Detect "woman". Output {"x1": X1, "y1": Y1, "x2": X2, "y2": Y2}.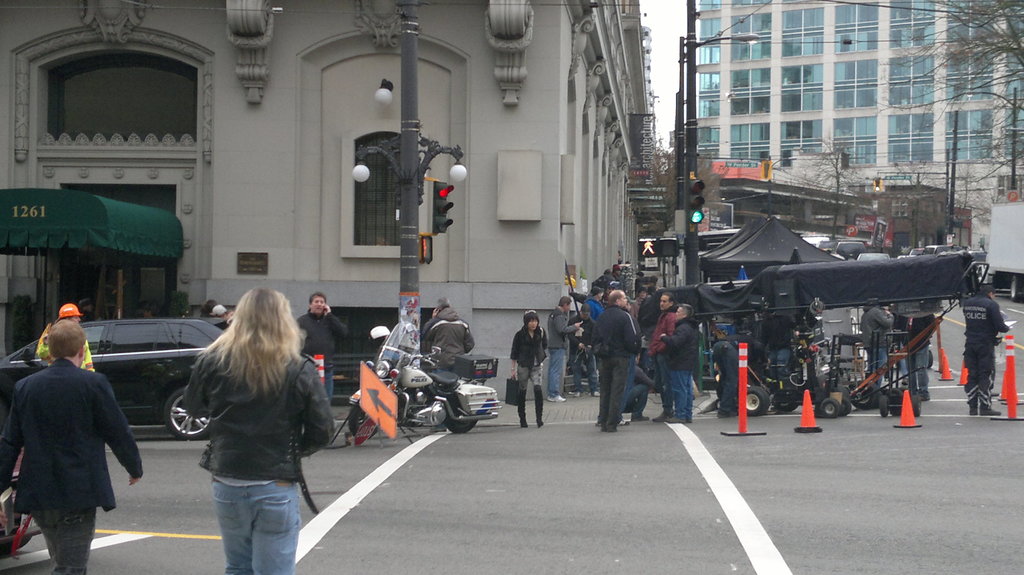
{"x1": 508, "y1": 306, "x2": 549, "y2": 428}.
